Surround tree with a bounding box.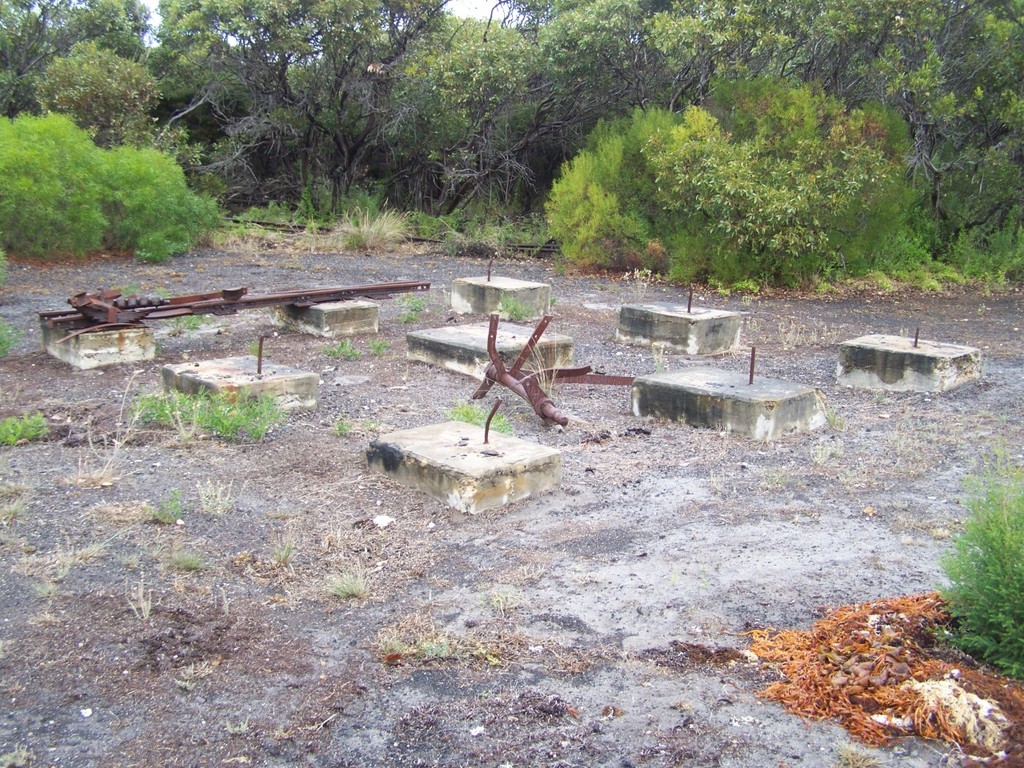
region(0, 102, 222, 264).
